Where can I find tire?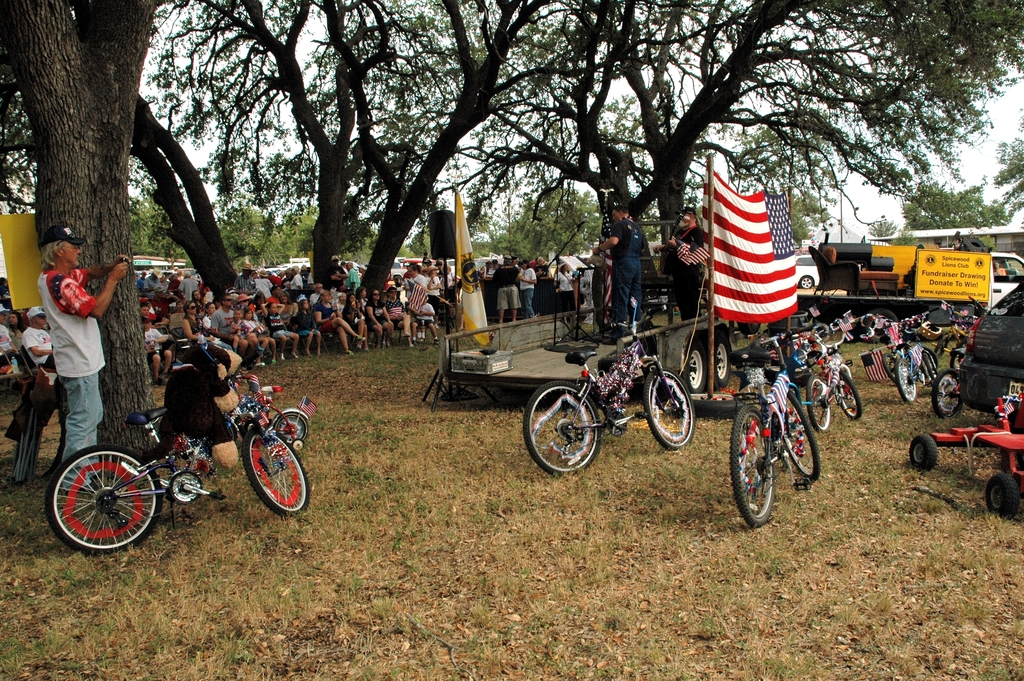
You can find it at 521/379/604/476.
